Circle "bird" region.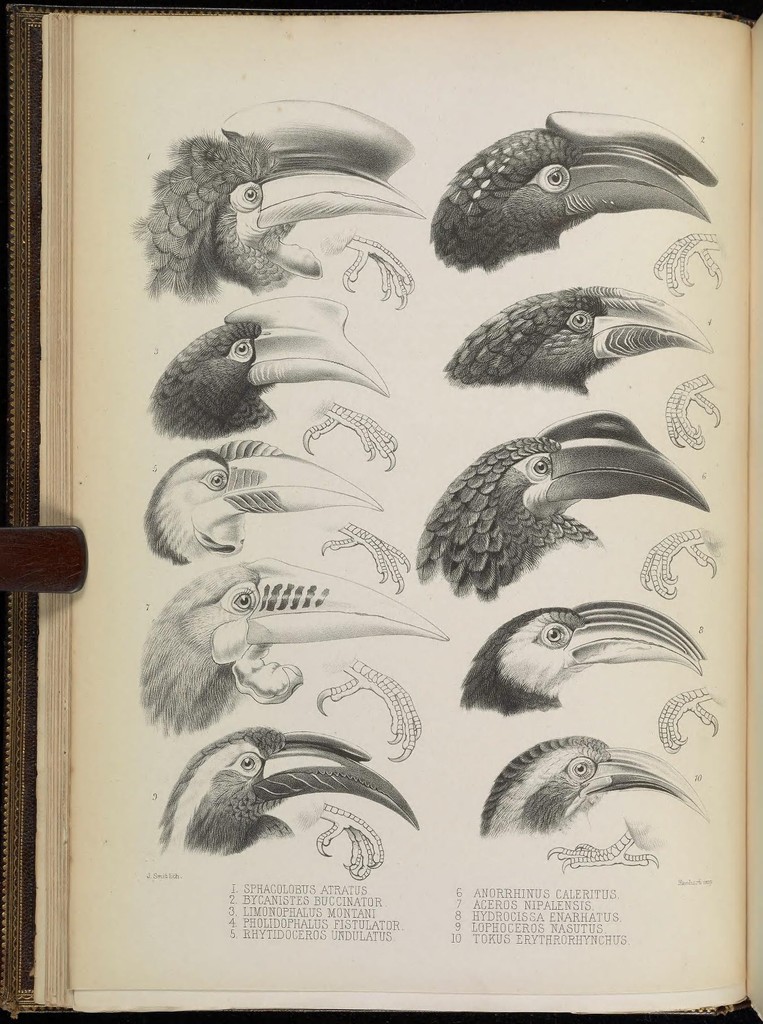
Region: region(467, 736, 717, 844).
